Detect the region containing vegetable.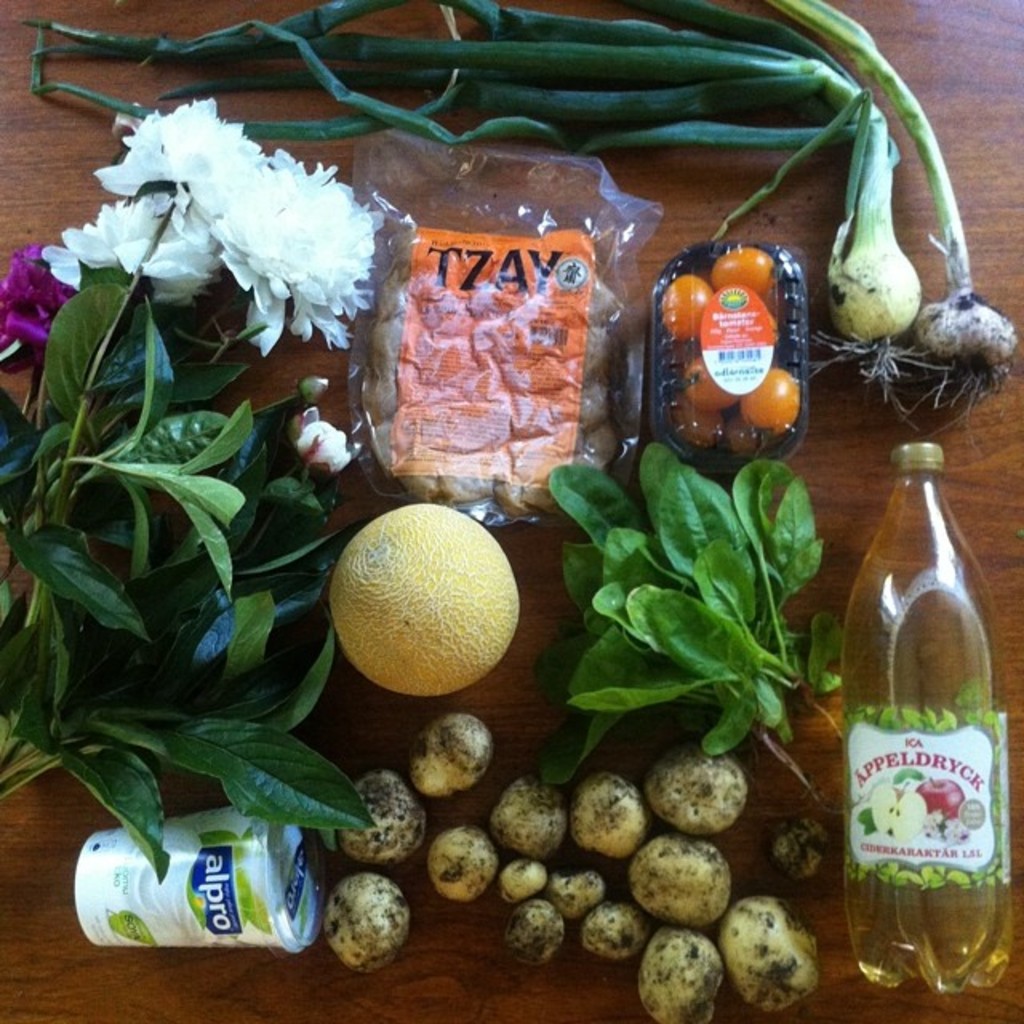
(x1=637, y1=832, x2=734, y2=923).
